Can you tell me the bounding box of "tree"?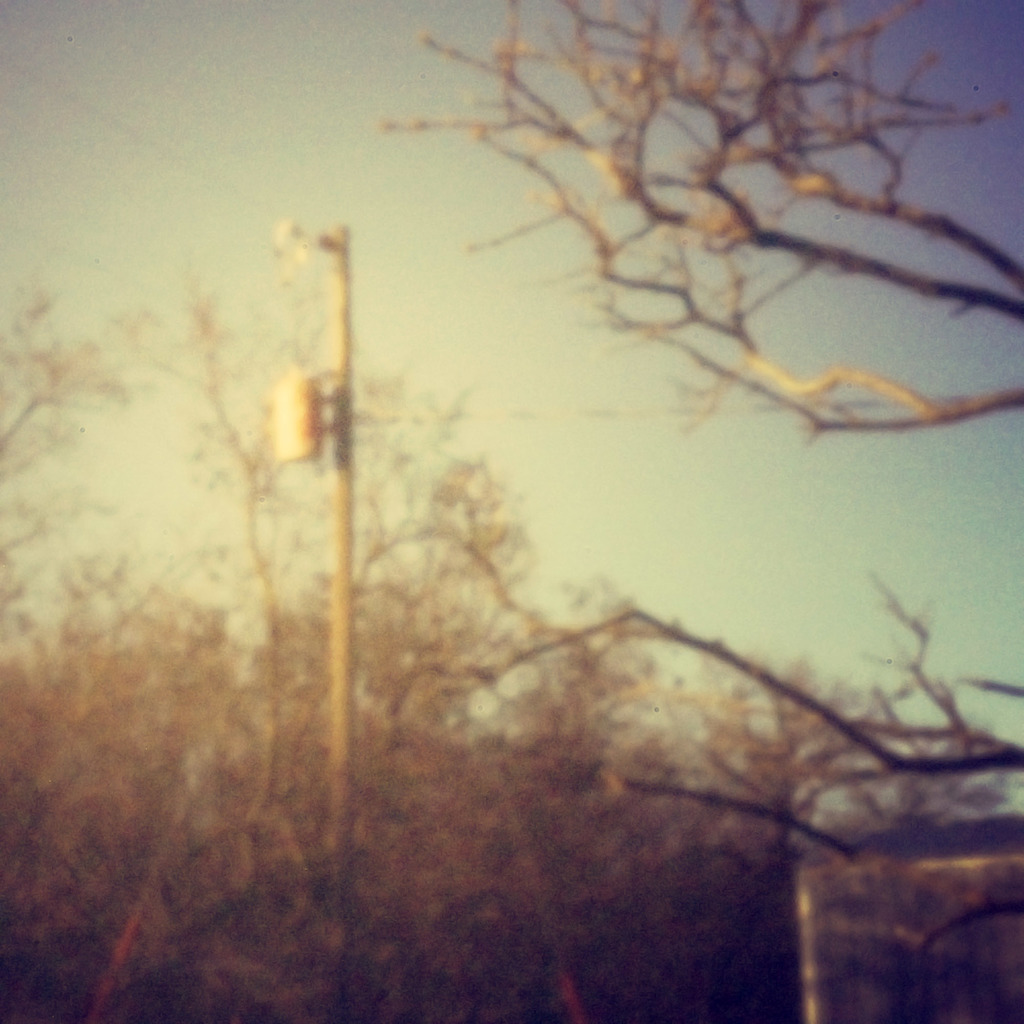
3, 259, 1023, 1023.
